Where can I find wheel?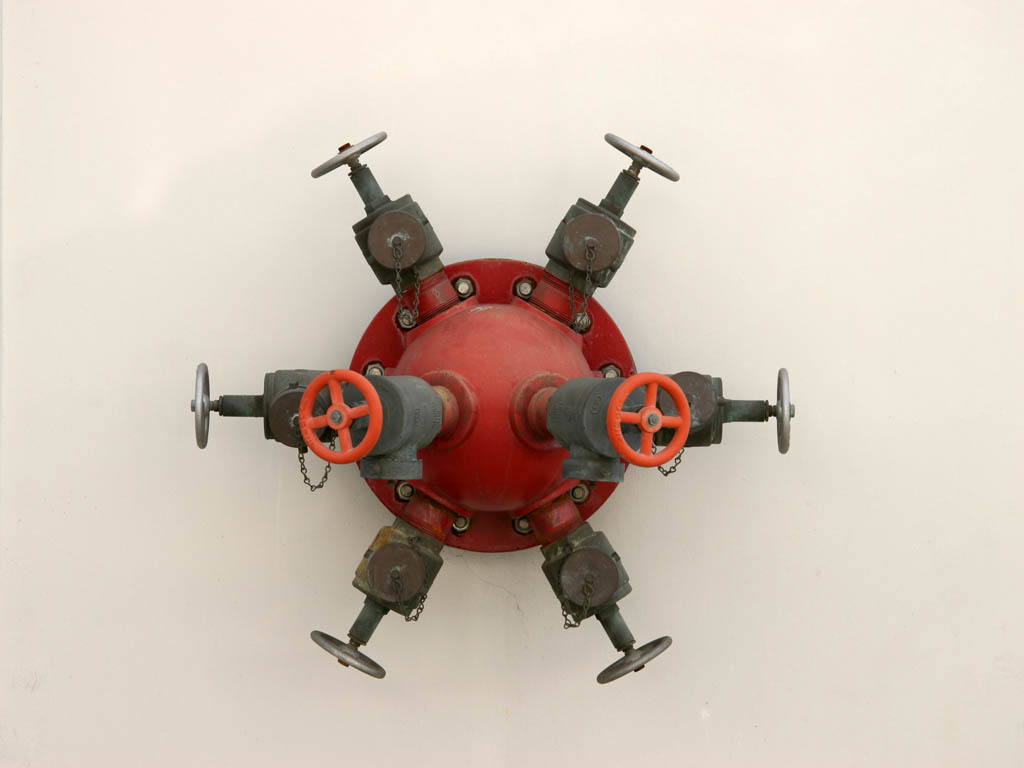
You can find it at 598/130/674/180.
